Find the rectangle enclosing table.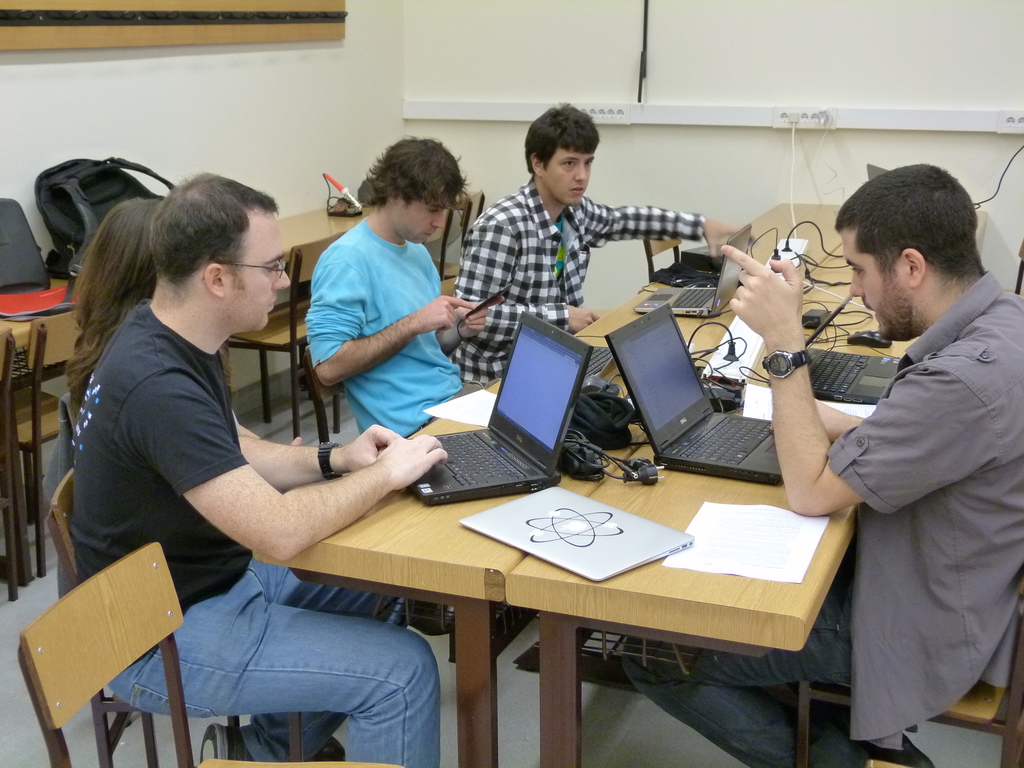
[left=0, top=207, right=366, bottom=351].
